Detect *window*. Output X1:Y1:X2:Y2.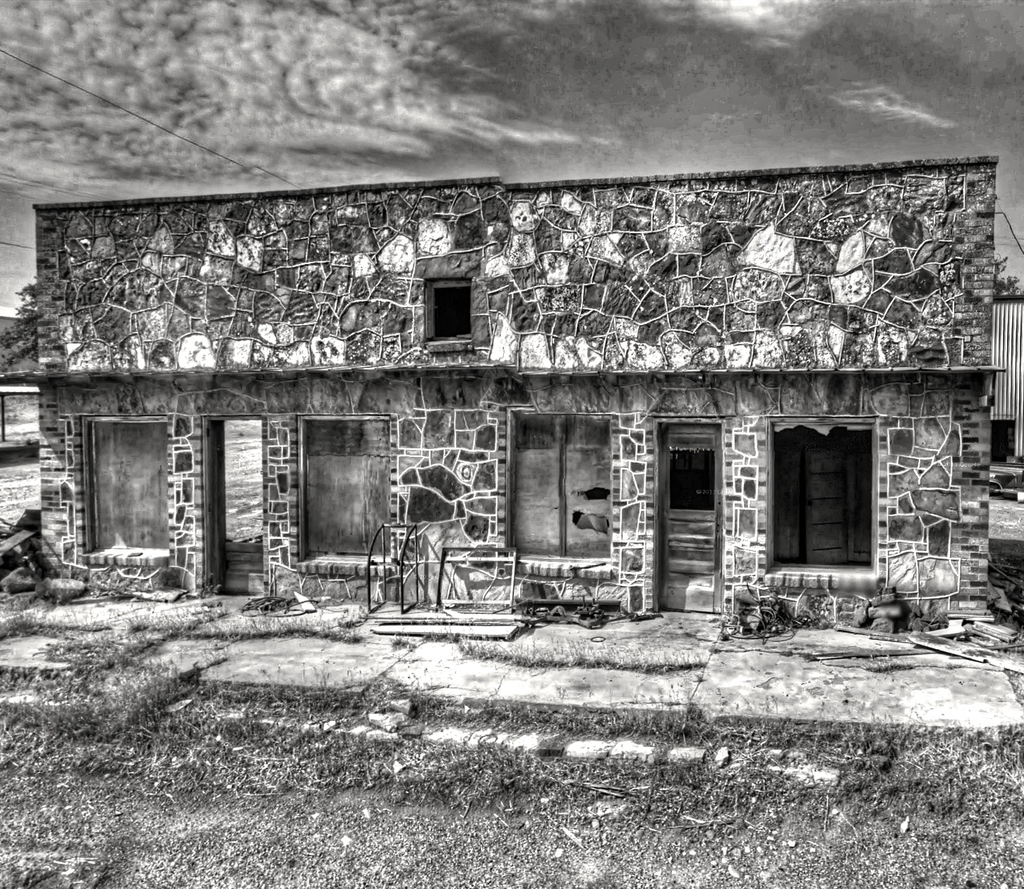
495:405:617:570.
